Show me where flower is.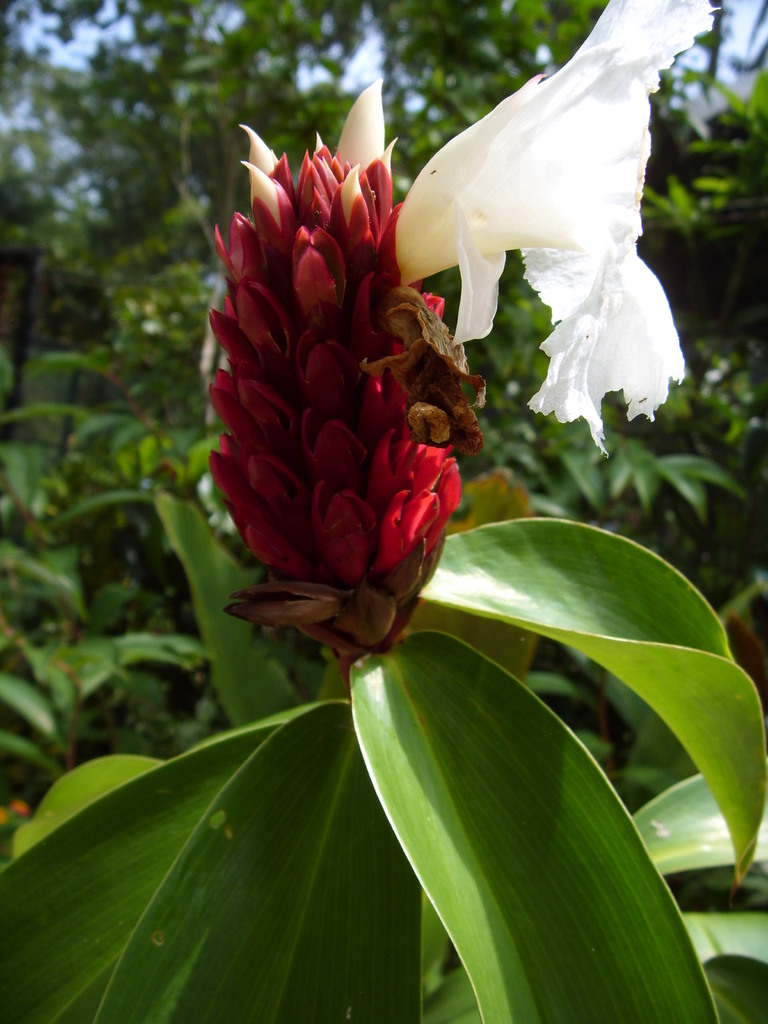
flower is at BBox(399, 0, 728, 461).
